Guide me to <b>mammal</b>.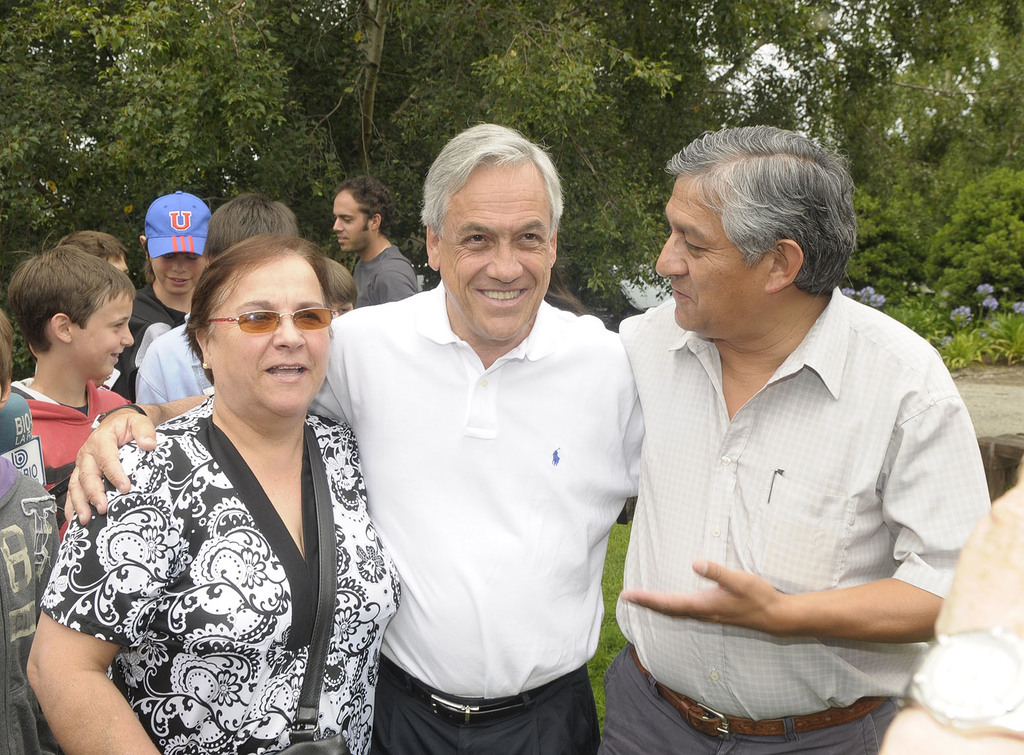
Guidance: detection(64, 118, 645, 754).
